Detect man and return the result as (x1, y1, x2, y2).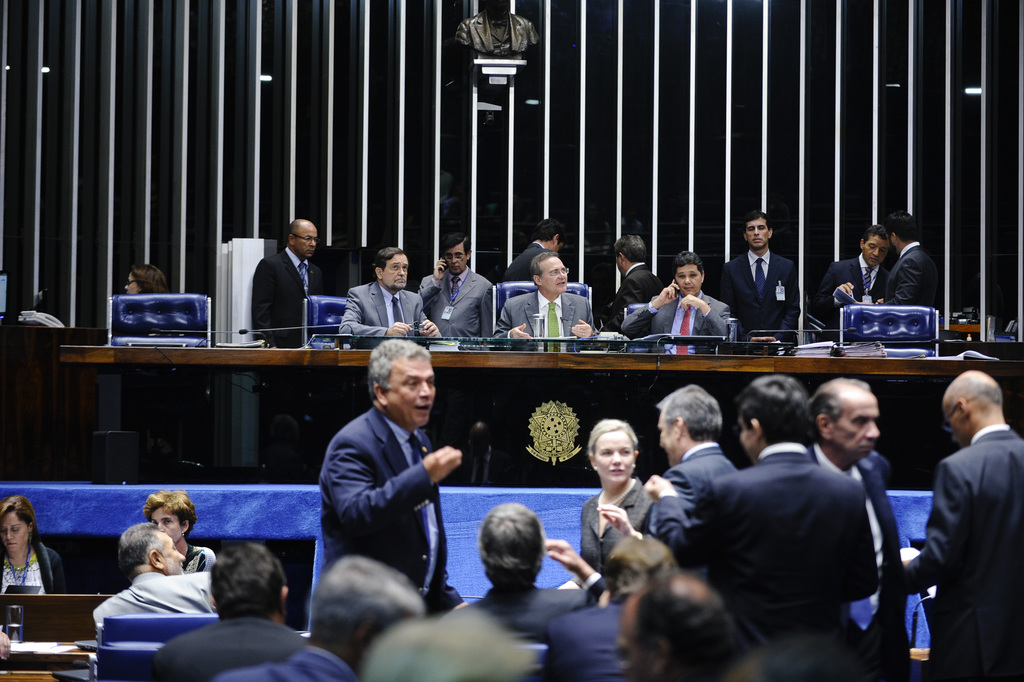
(628, 383, 727, 570).
